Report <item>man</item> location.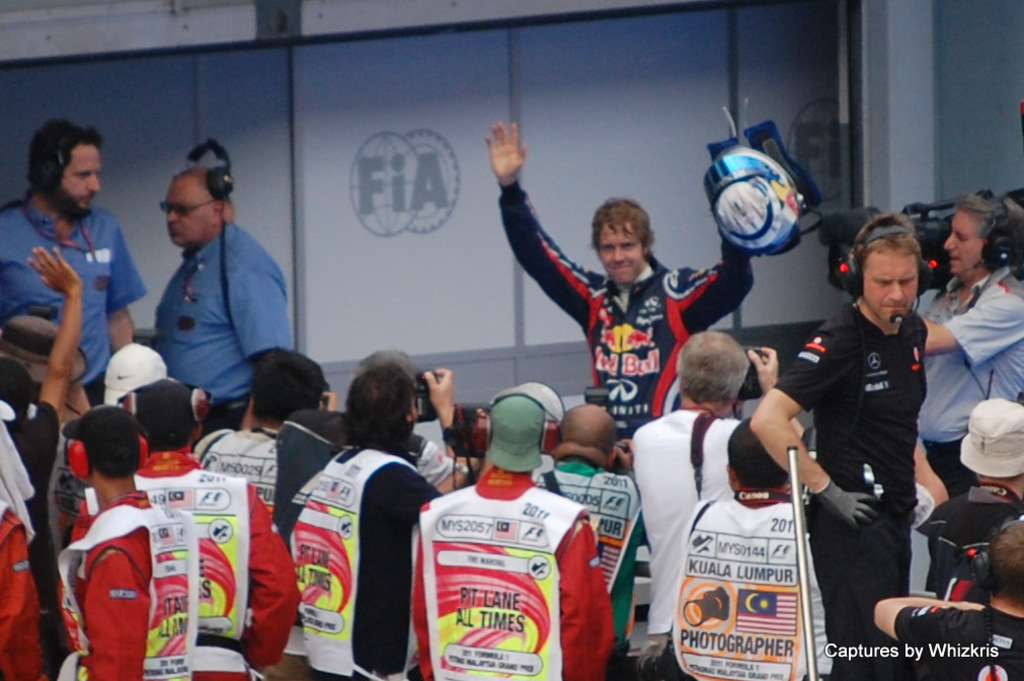
Report: (left=411, top=391, right=611, bottom=680).
